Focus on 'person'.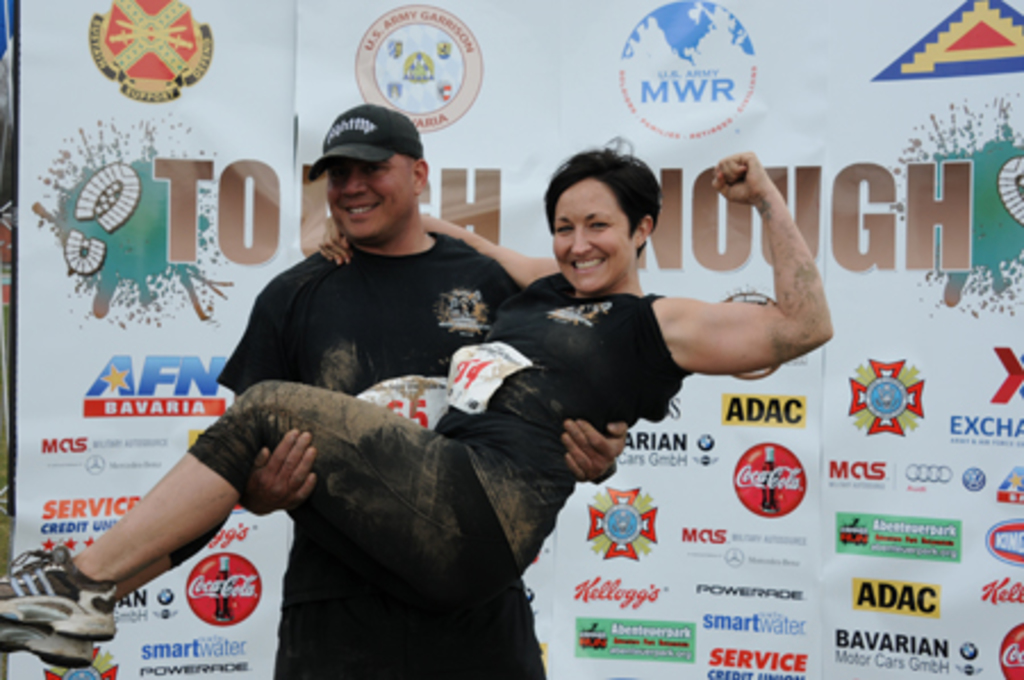
Focused at [x1=0, y1=143, x2=835, y2=596].
